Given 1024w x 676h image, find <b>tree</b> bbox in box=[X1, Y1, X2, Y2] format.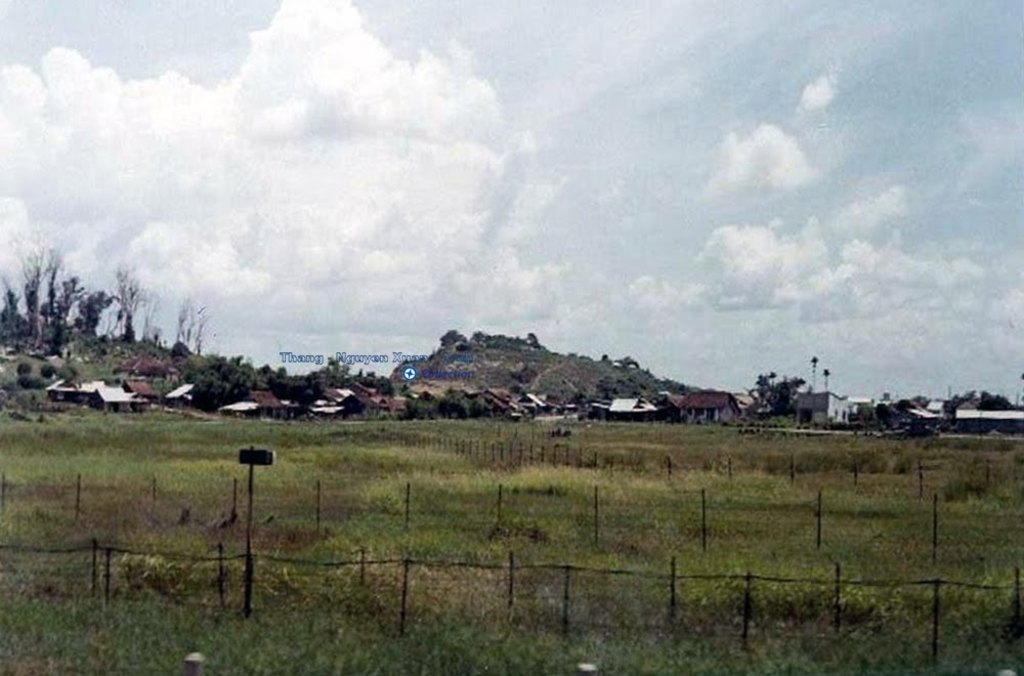
box=[599, 350, 607, 360].
